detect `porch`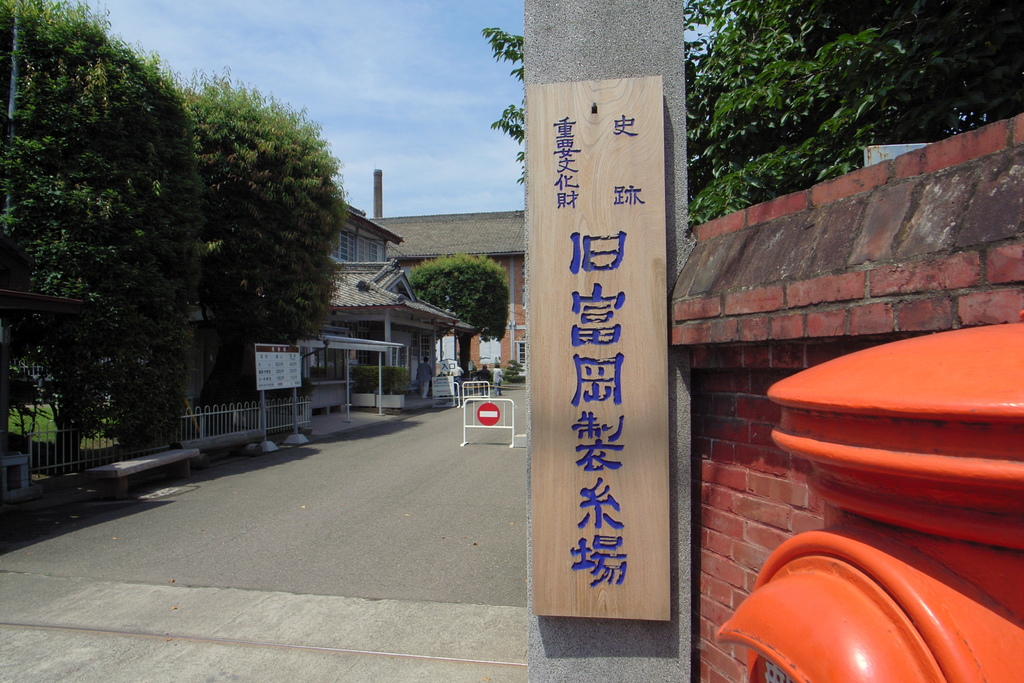
(x1=298, y1=358, x2=420, y2=397)
